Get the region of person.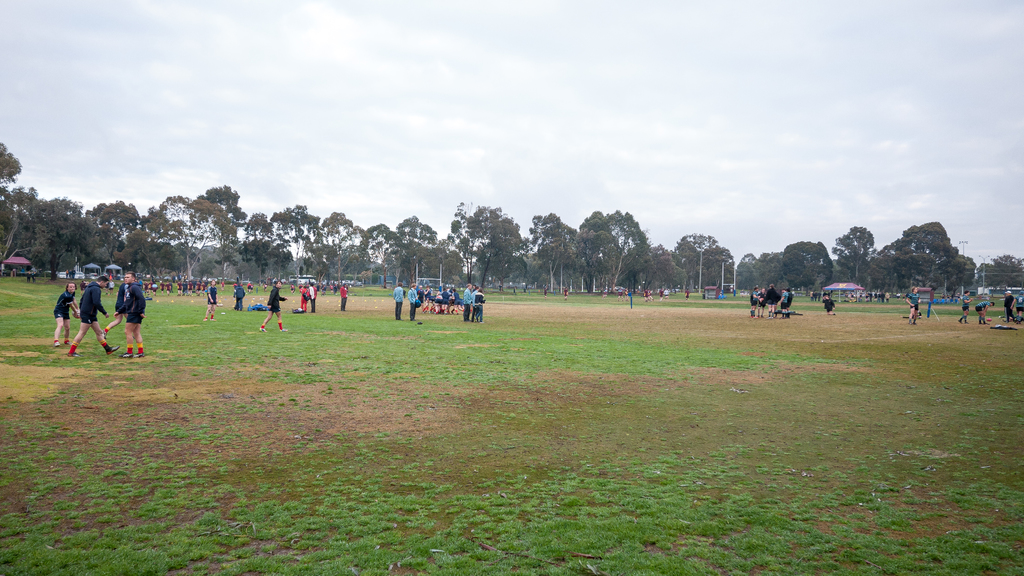
x1=50, y1=282, x2=80, y2=341.
